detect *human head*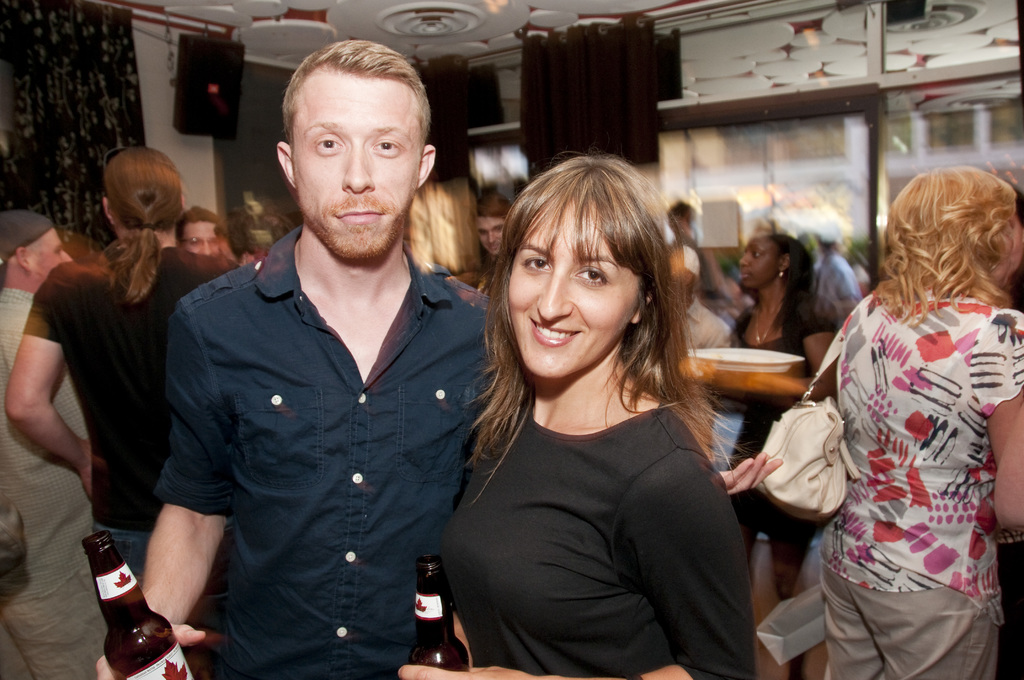
{"x1": 278, "y1": 40, "x2": 435, "y2": 263}
